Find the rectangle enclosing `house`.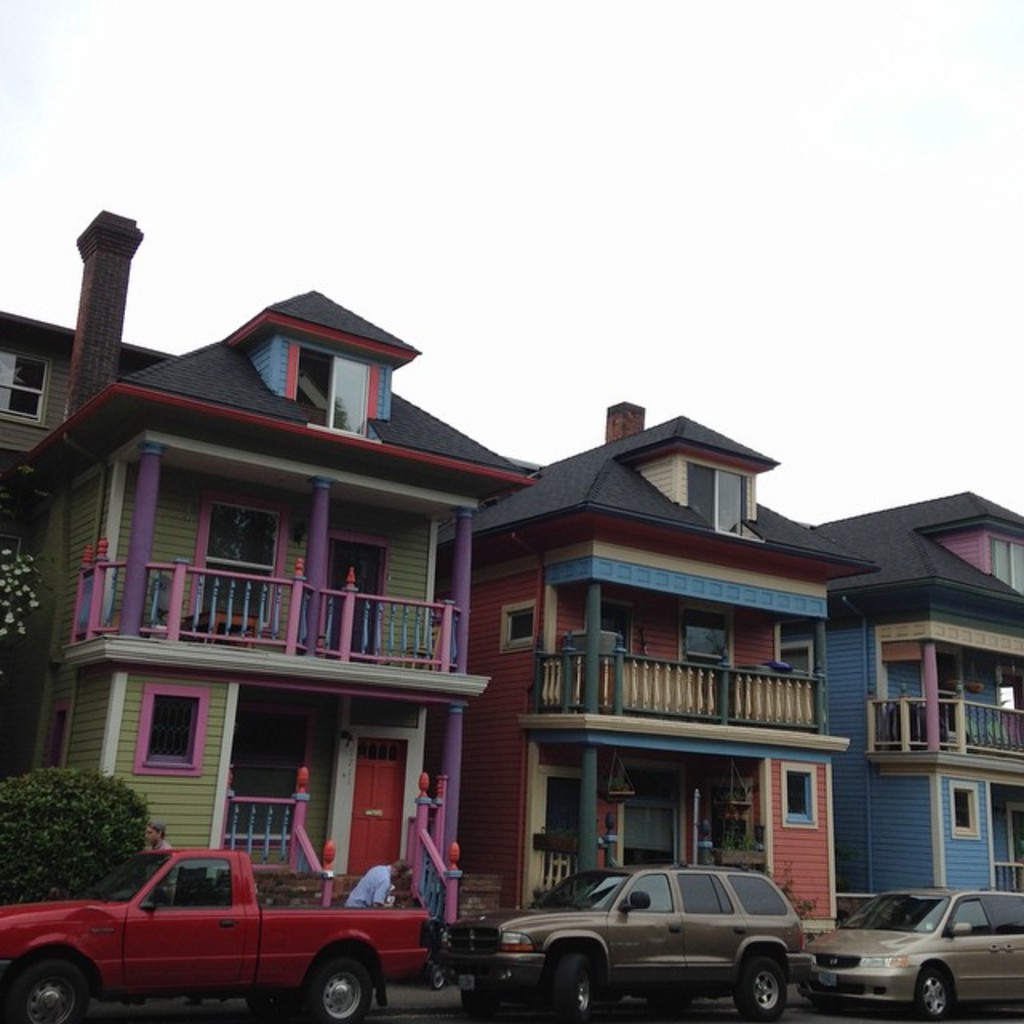
450:472:816:917.
